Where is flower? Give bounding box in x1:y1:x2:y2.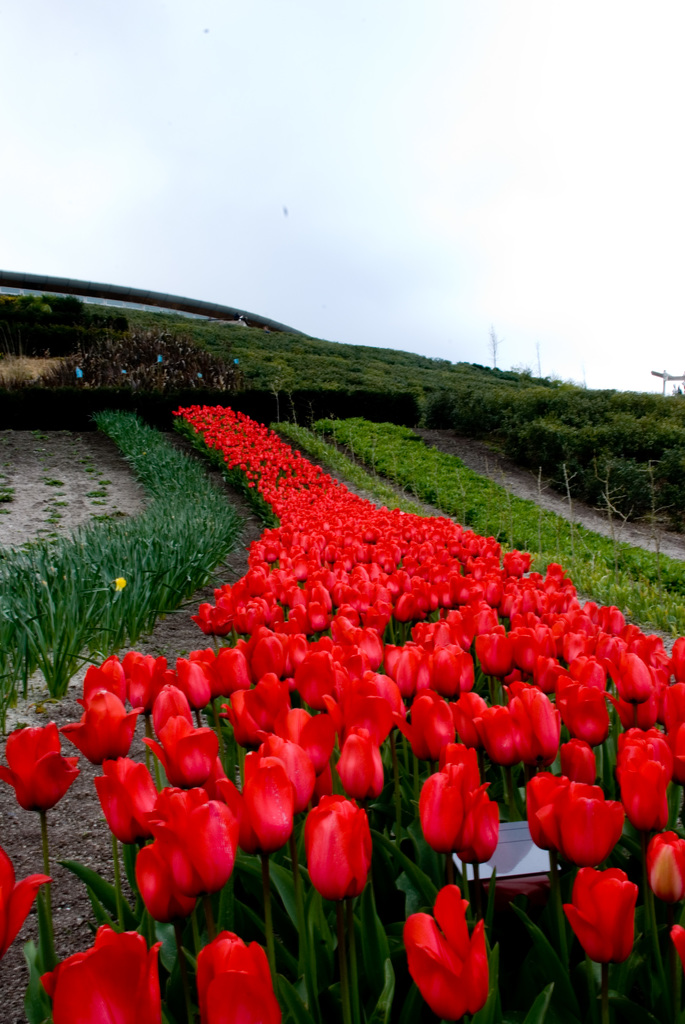
646:831:684:903.
